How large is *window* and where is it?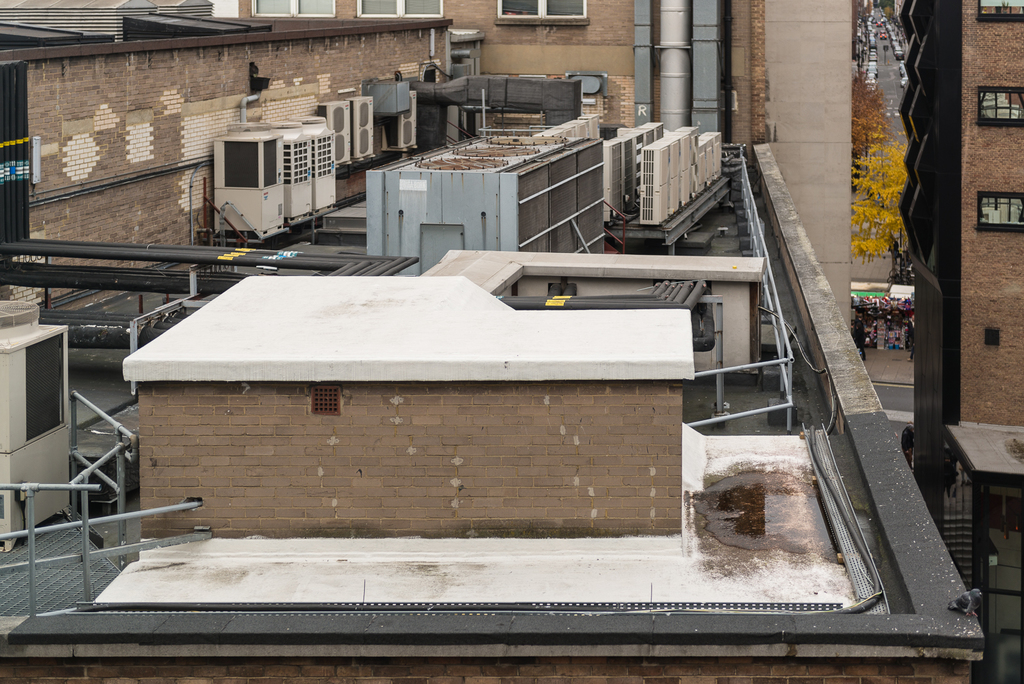
Bounding box: detection(357, 0, 442, 15).
